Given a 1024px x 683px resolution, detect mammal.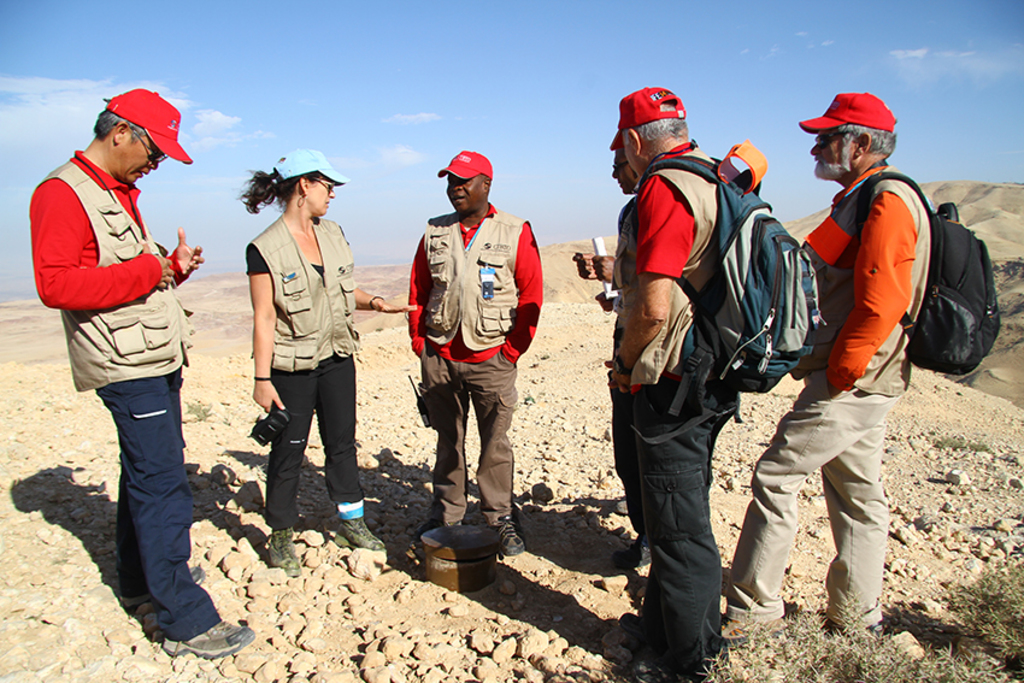
region(229, 148, 422, 573).
